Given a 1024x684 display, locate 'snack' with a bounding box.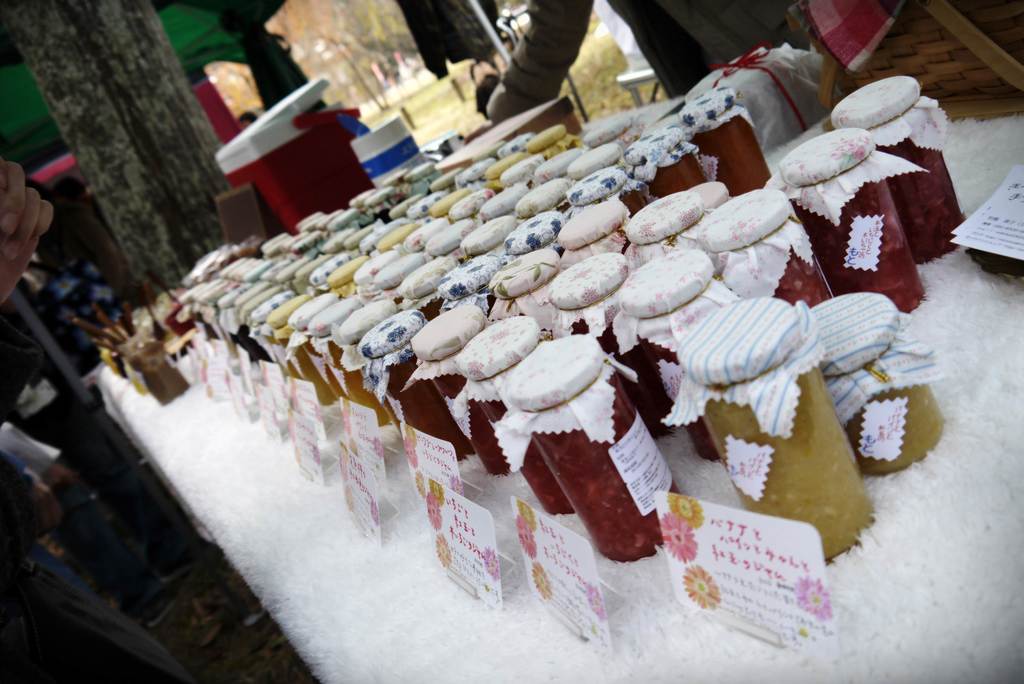
Located: [529, 376, 681, 550].
